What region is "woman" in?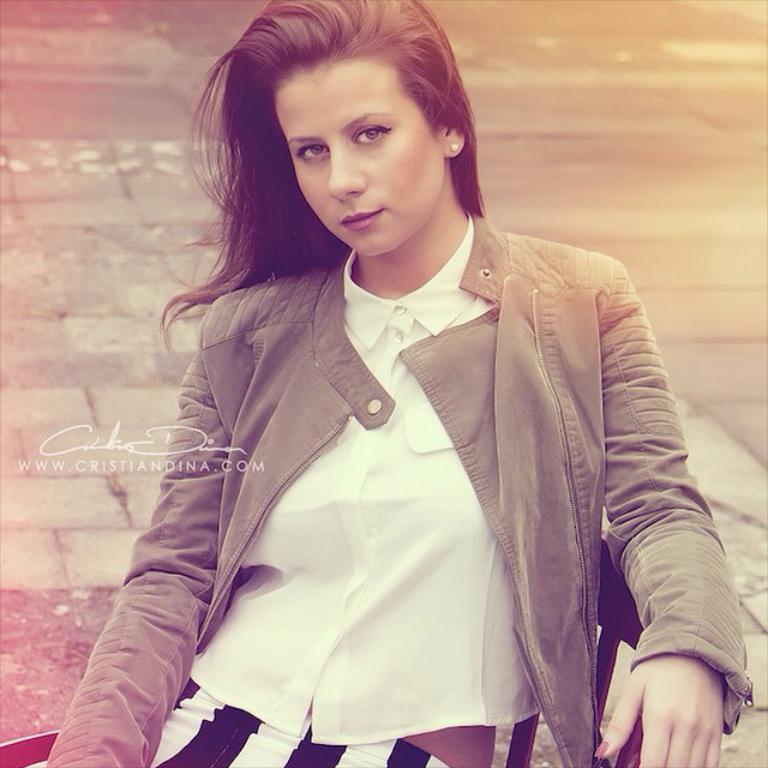
<region>72, 16, 750, 764</region>.
